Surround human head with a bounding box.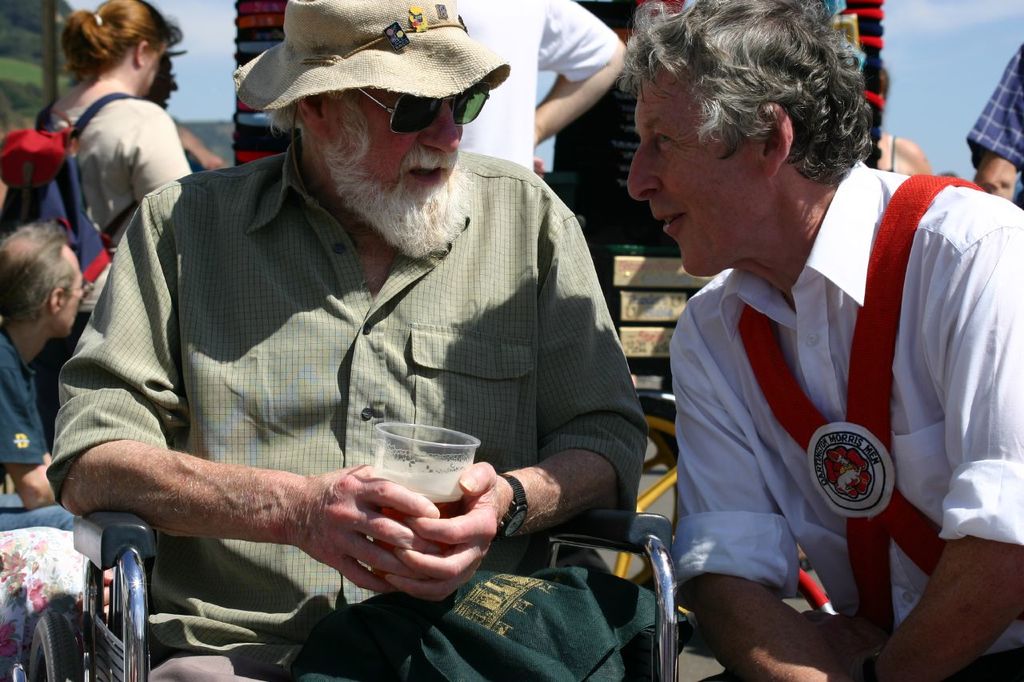
966,150,1023,198.
